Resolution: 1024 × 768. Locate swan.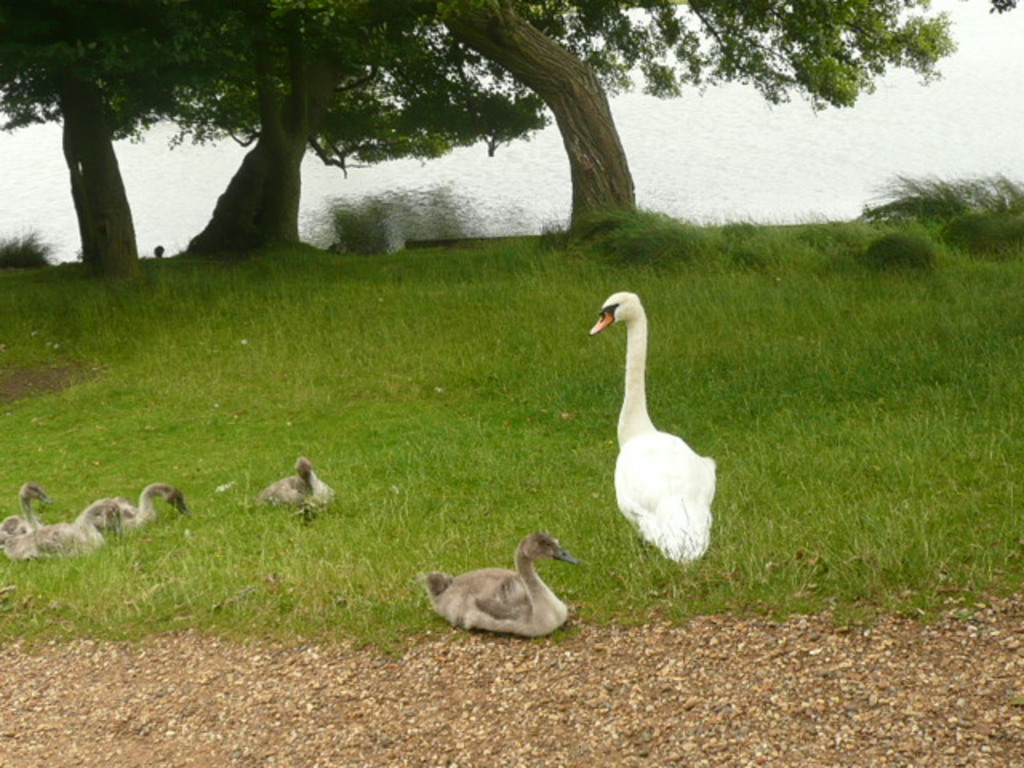
571/285/718/568.
